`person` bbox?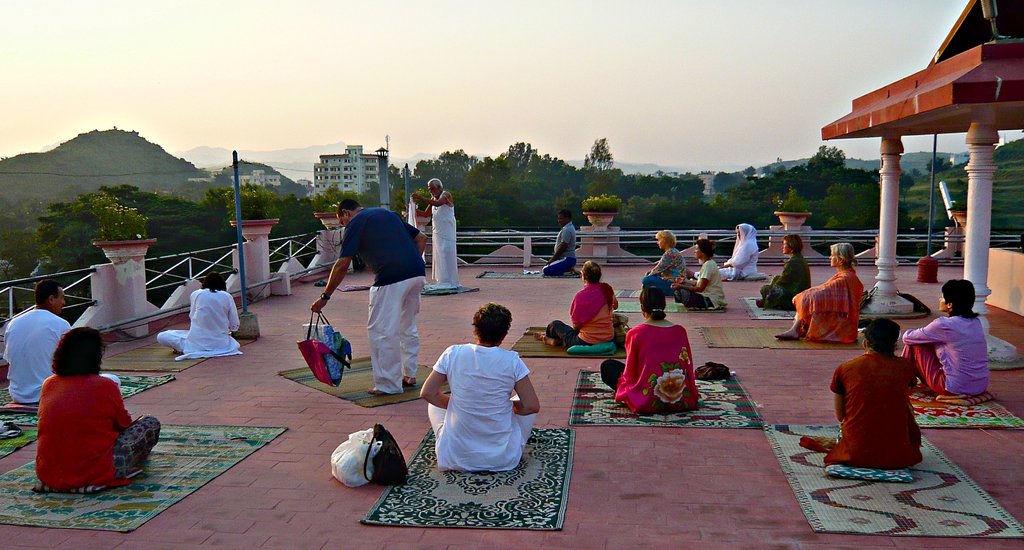
640 227 687 298
